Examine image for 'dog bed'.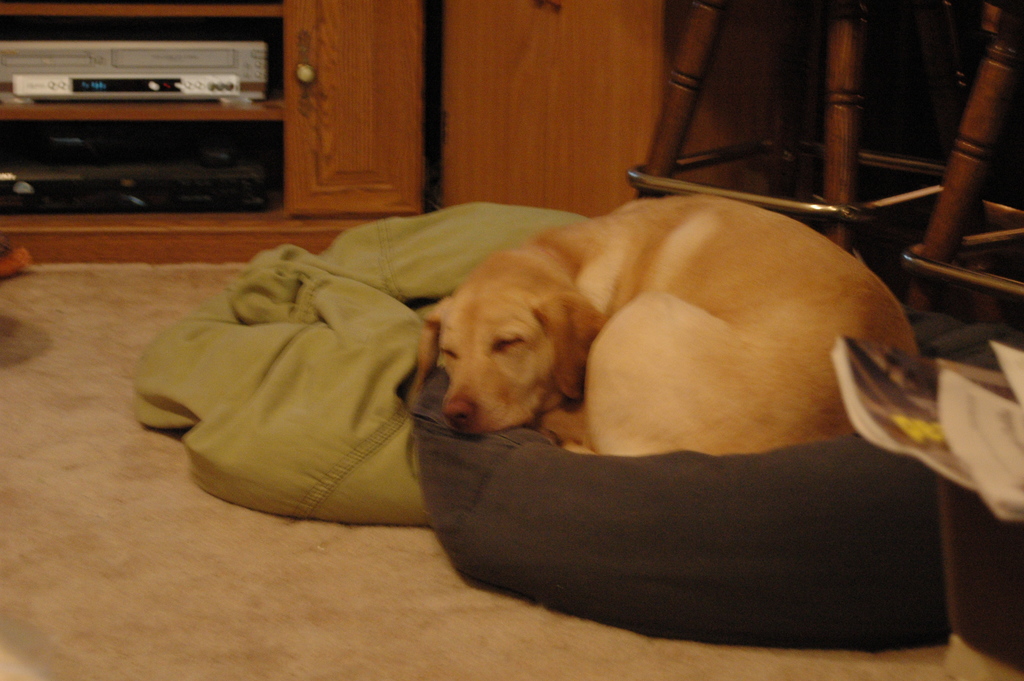
Examination result: 414, 303, 1023, 650.
